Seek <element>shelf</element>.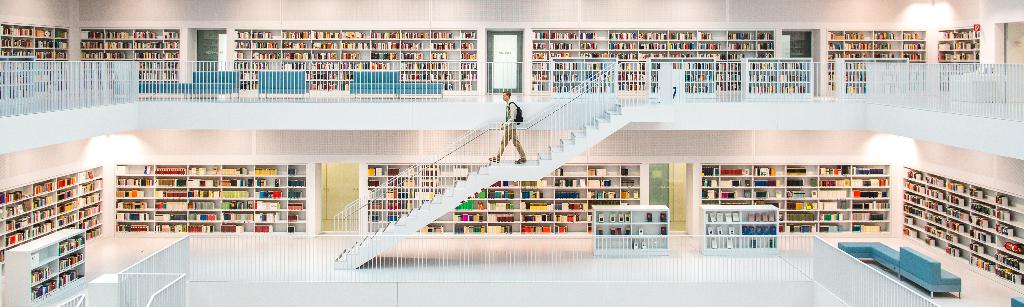
l=254, t=163, r=285, b=178.
